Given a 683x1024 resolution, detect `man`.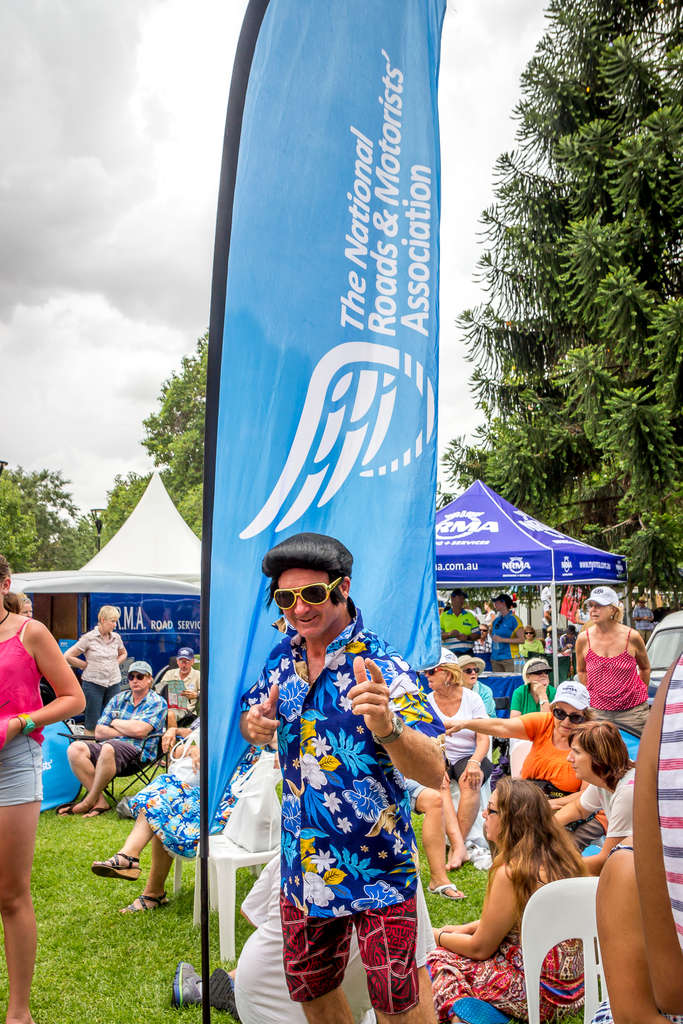
439, 586, 482, 660.
